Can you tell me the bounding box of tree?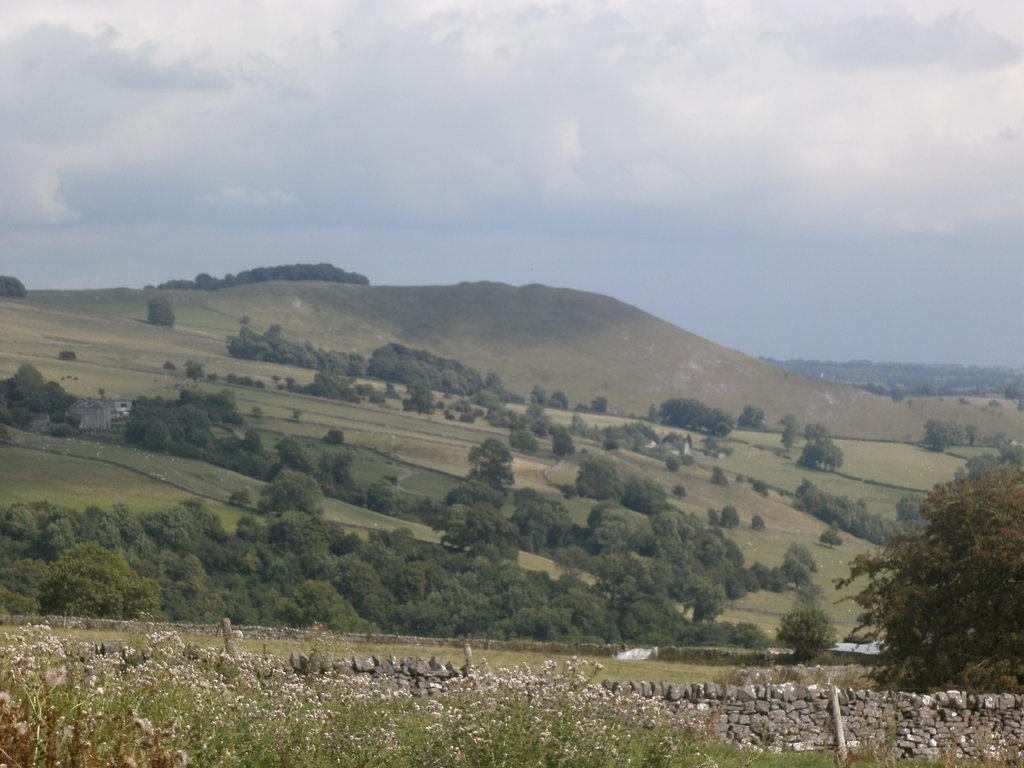
(0, 274, 29, 298).
